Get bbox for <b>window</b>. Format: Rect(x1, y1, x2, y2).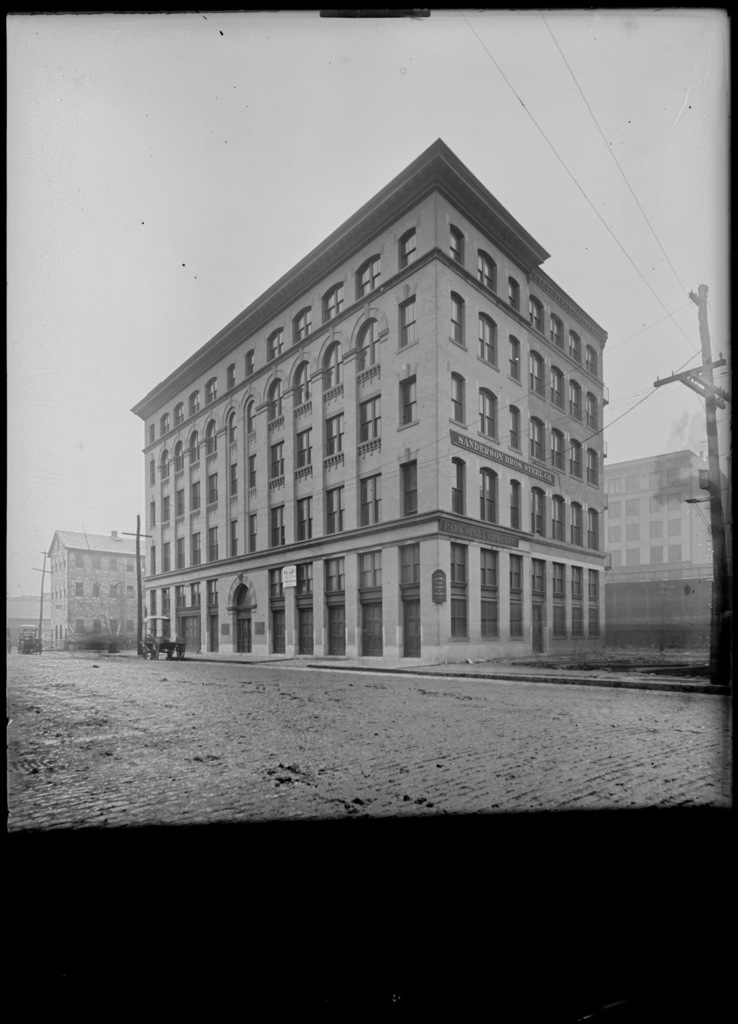
Rect(398, 546, 419, 583).
